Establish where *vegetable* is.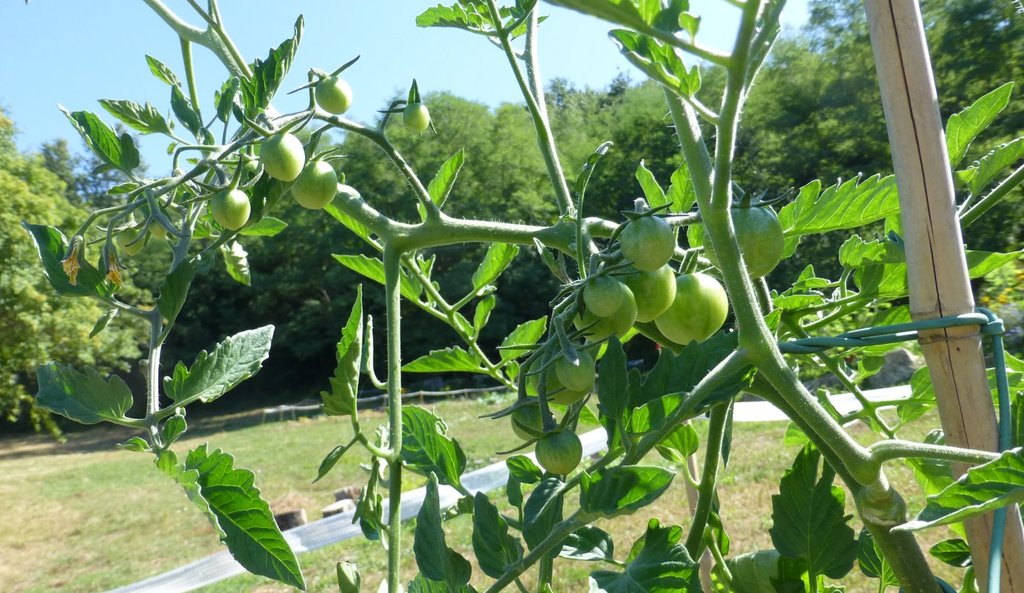
Established at crop(149, 218, 166, 238).
